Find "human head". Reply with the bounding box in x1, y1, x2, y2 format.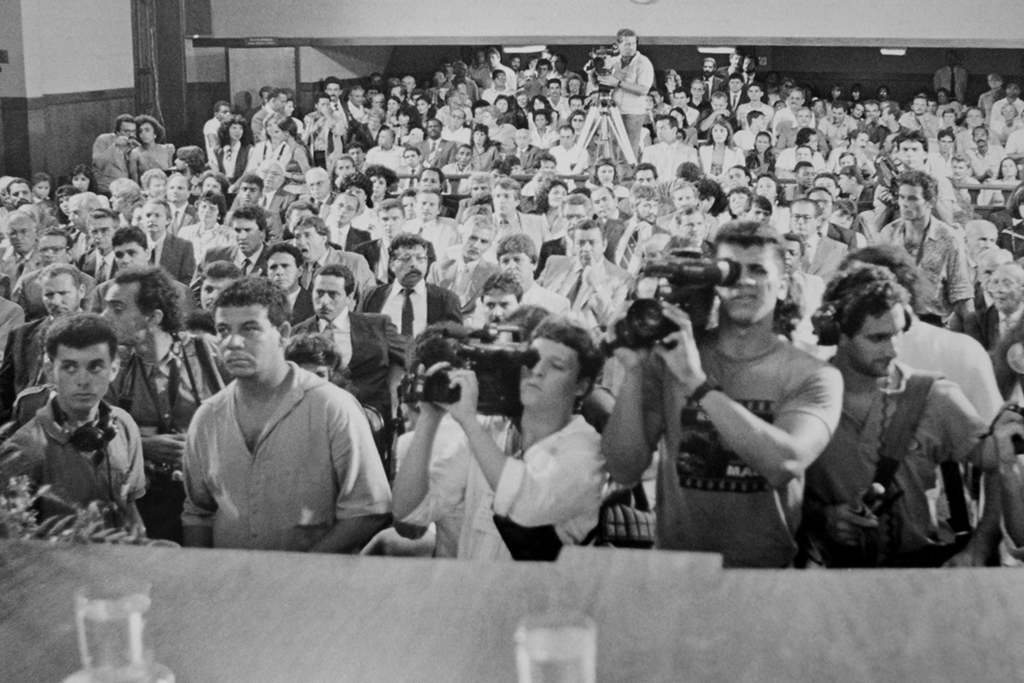
492, 173, 522, 212.
